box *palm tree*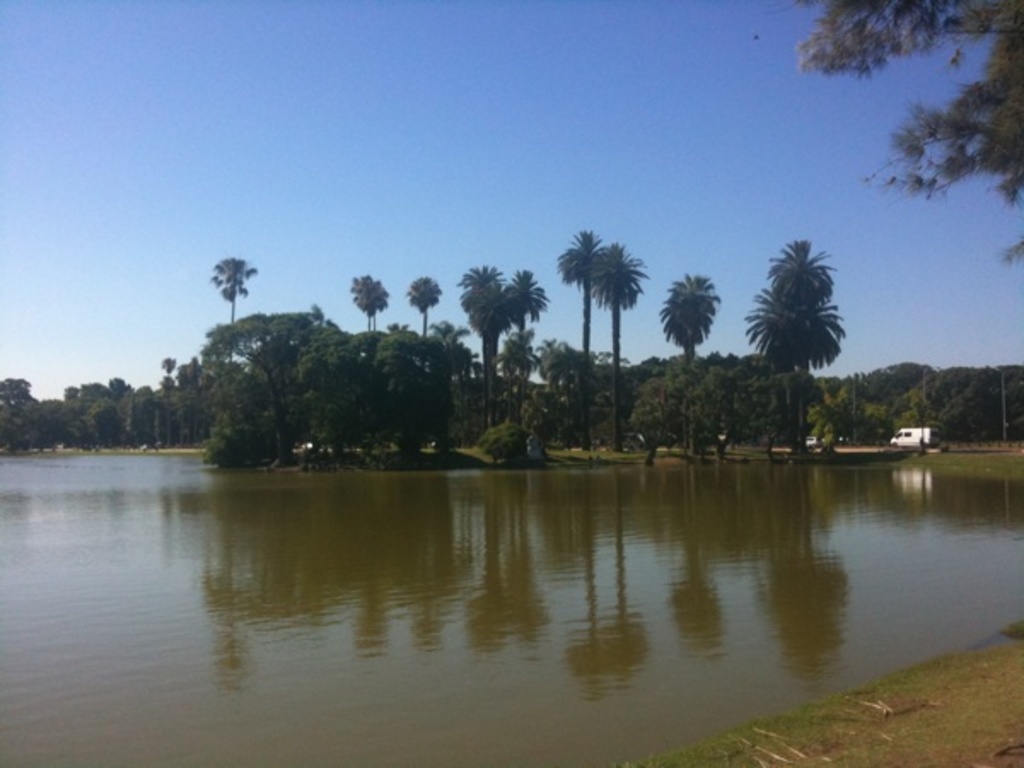
(664,276,725,449)
